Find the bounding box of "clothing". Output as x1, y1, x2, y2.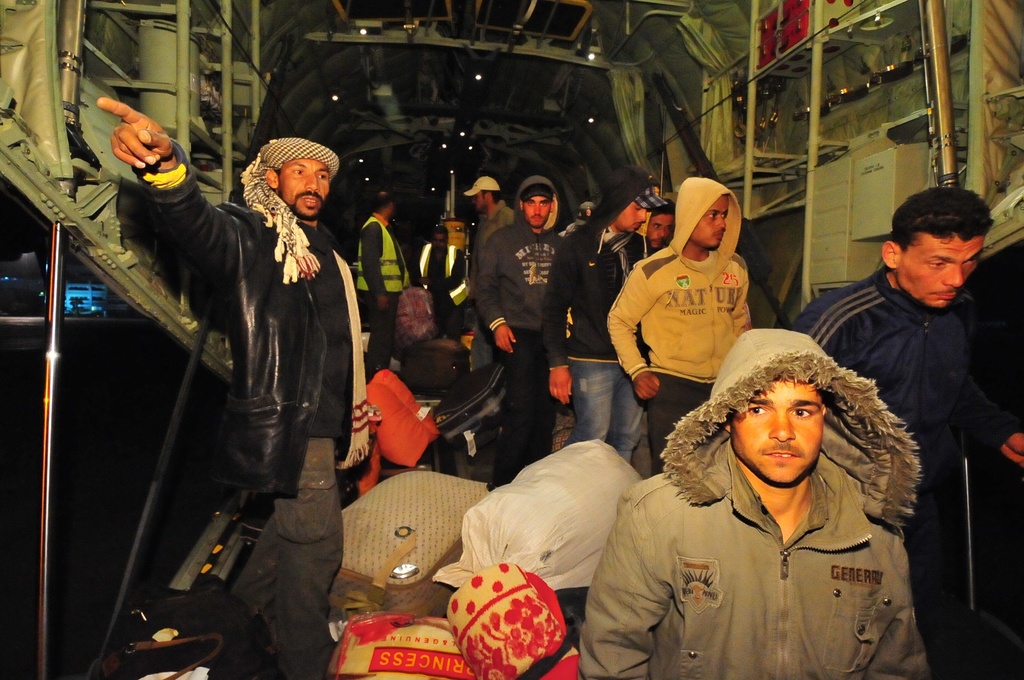
409, 238, 467, 341.
